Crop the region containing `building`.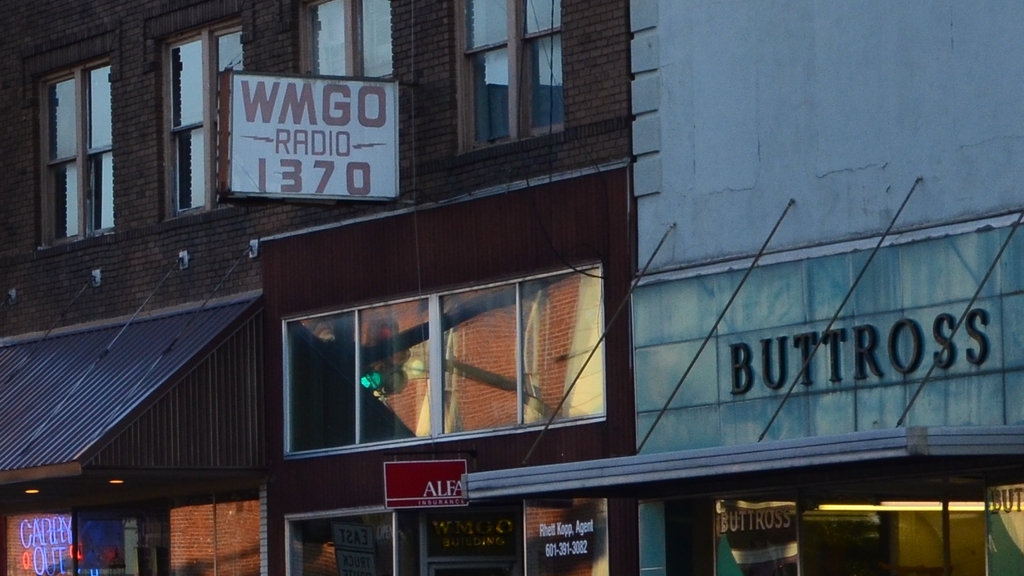
Crop region: {"x1": 0, "y1": 0, "x2": 639, "y2": 575}.
